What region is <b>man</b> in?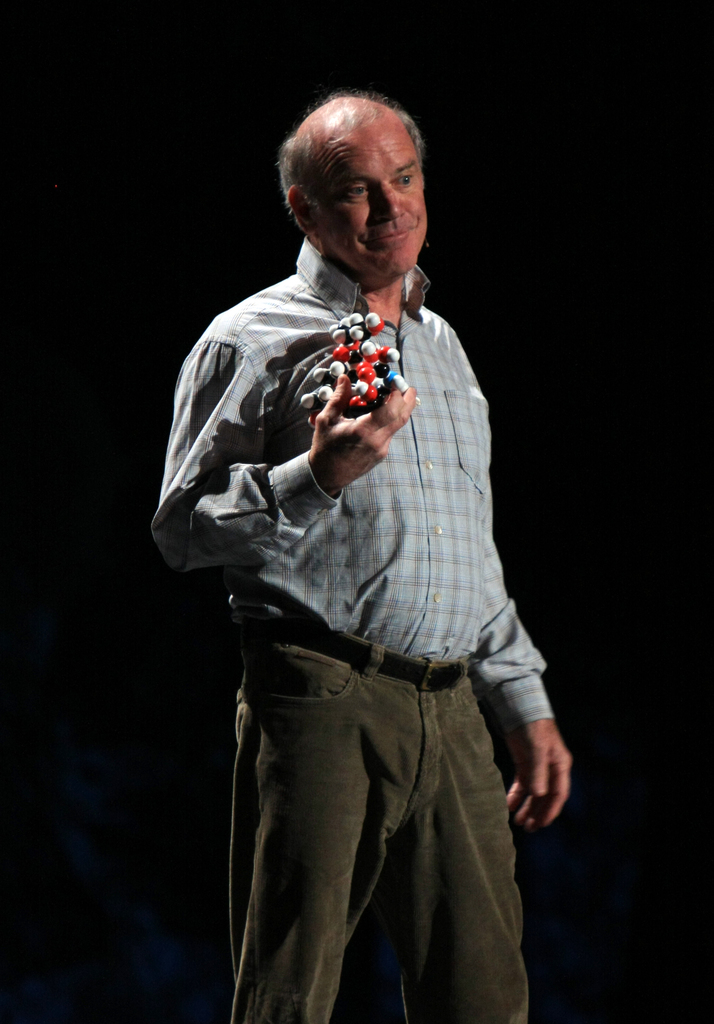
locate(179, 85, 562, 1023).
